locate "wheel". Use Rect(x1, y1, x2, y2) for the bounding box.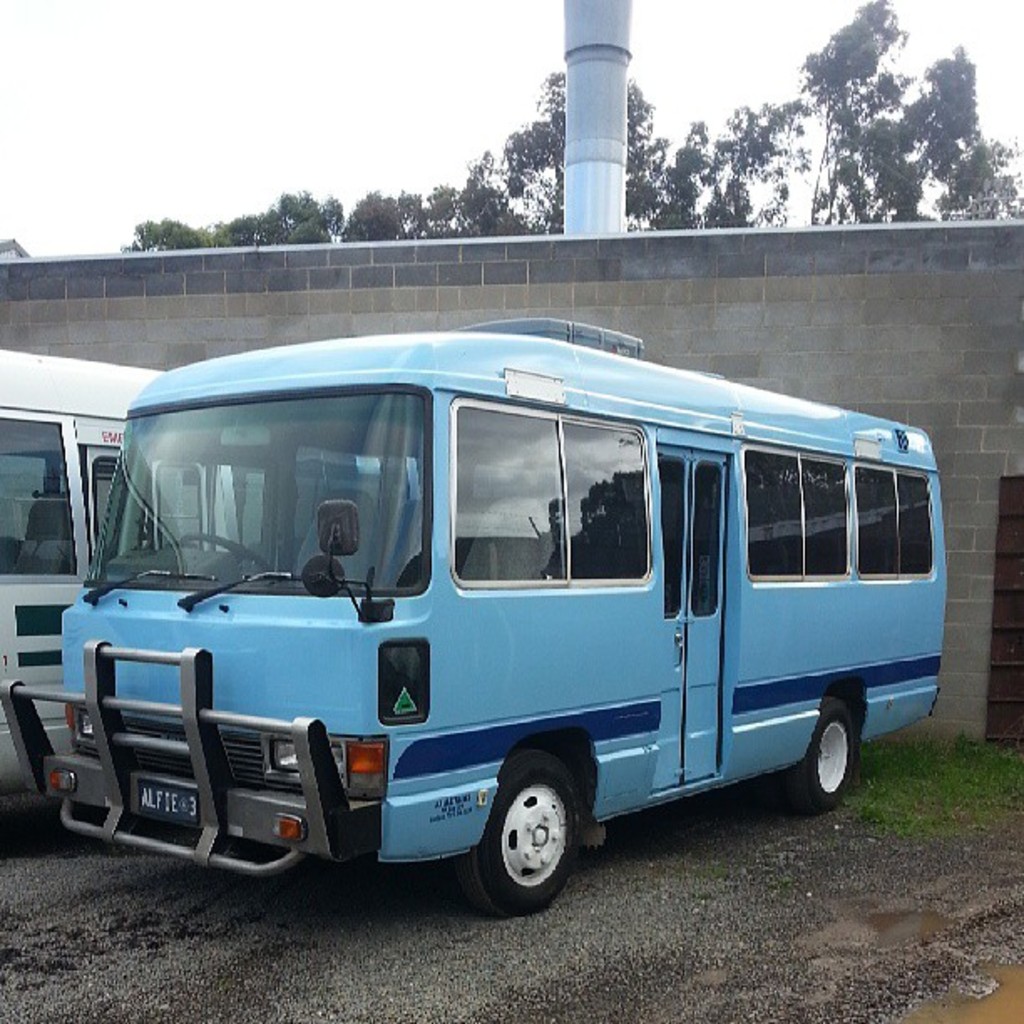
Rect(440, 743, 584, 935).
